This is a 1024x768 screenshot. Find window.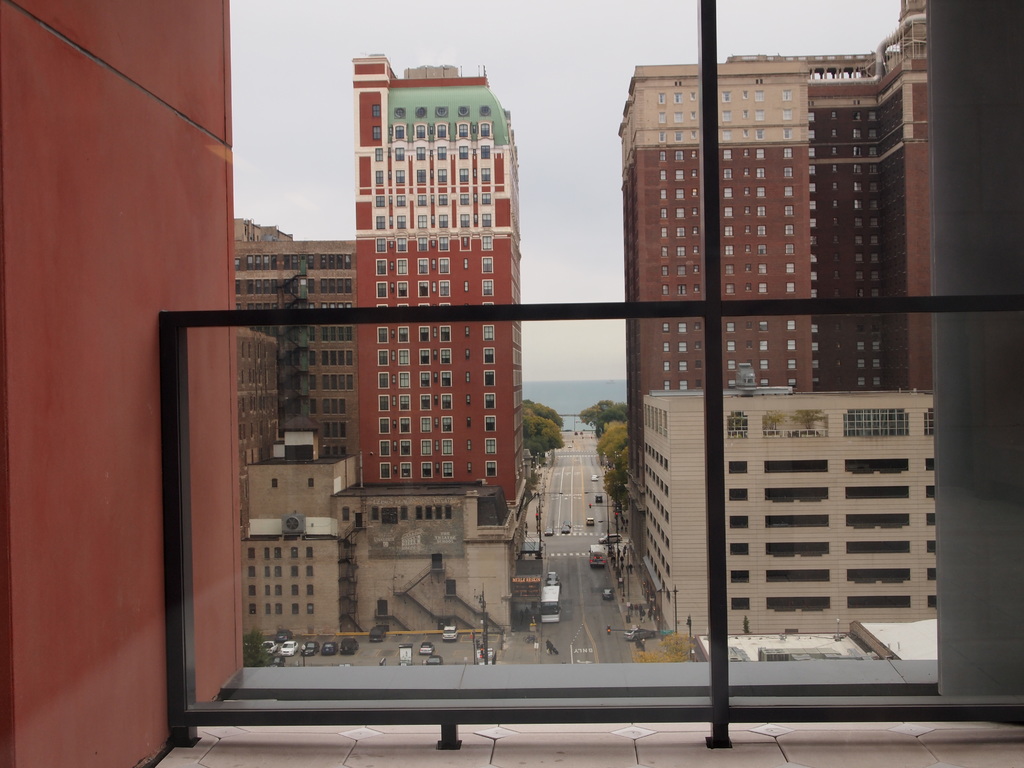
Bounding box: 460 211 470 228.
